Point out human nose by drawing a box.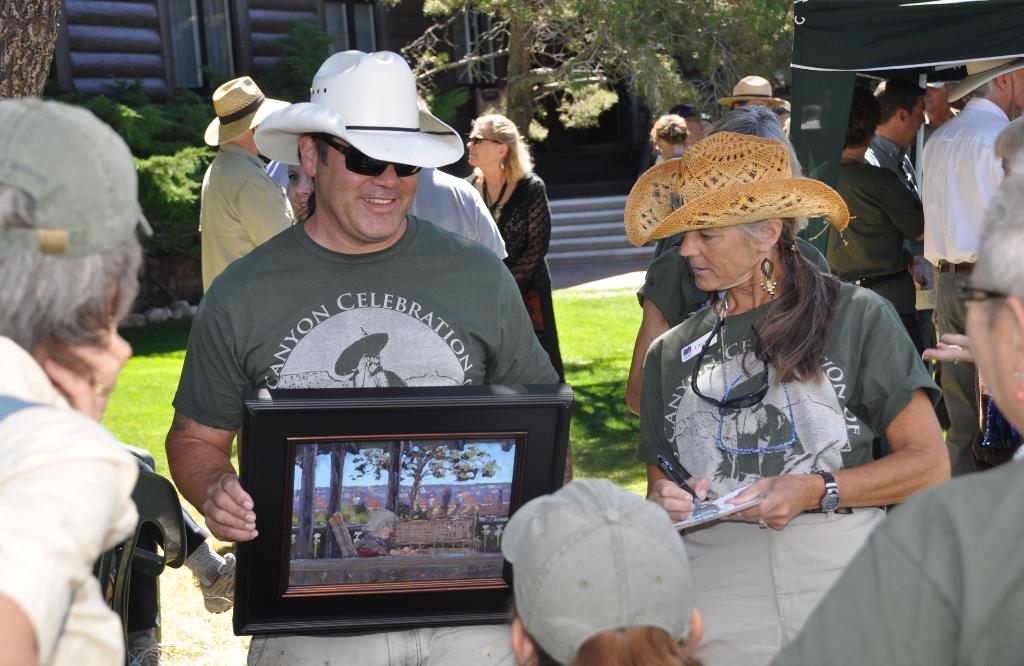
678,231,698,257.
